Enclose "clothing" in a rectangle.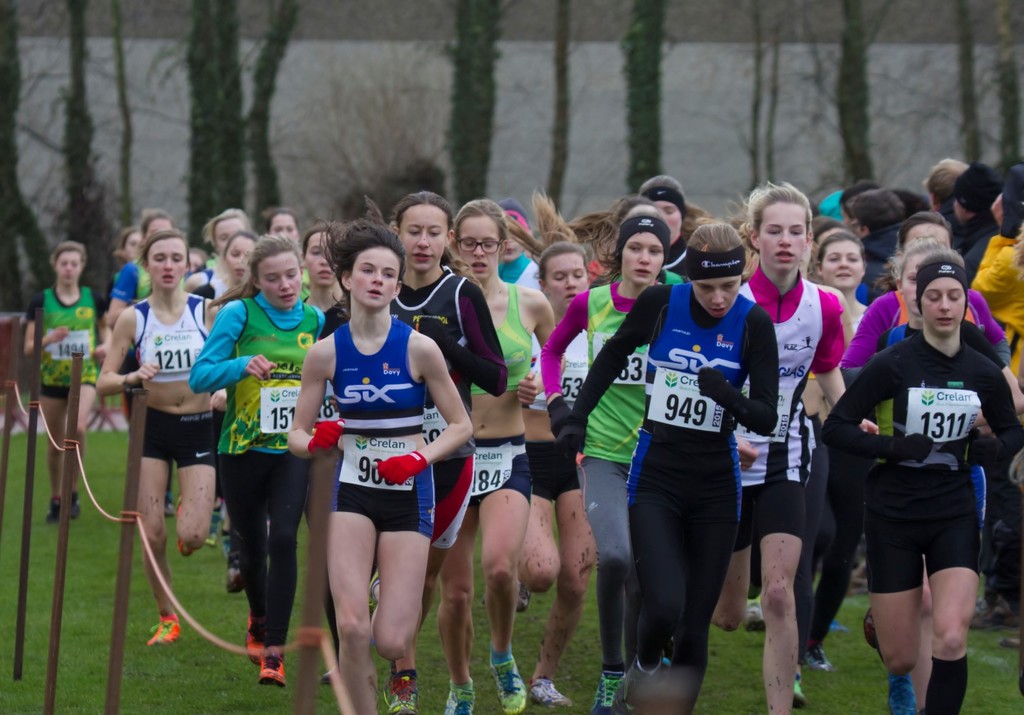
bbox(854, 223, 898, 307).
